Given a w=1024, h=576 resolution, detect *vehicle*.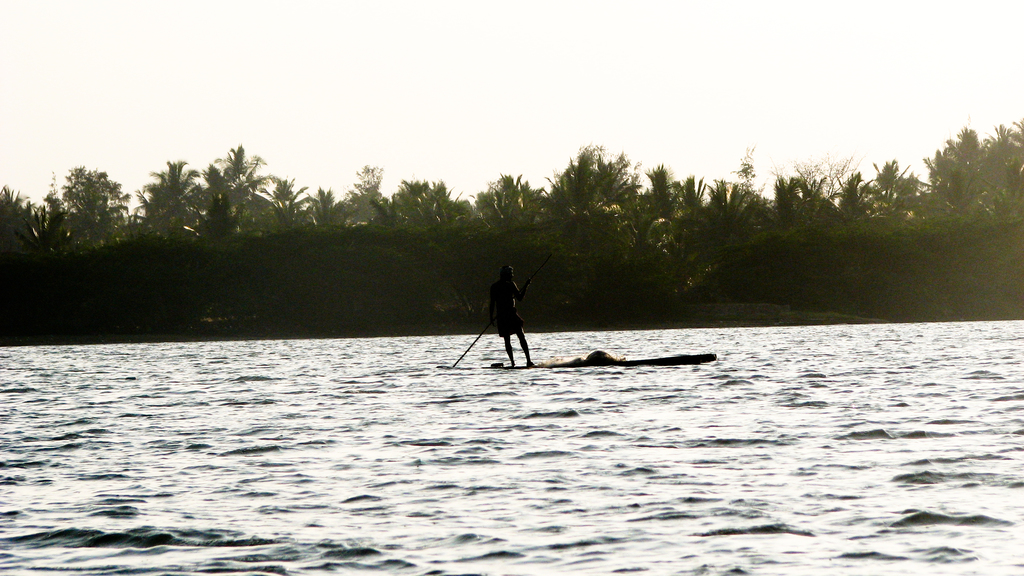
(479,351,717,369).
